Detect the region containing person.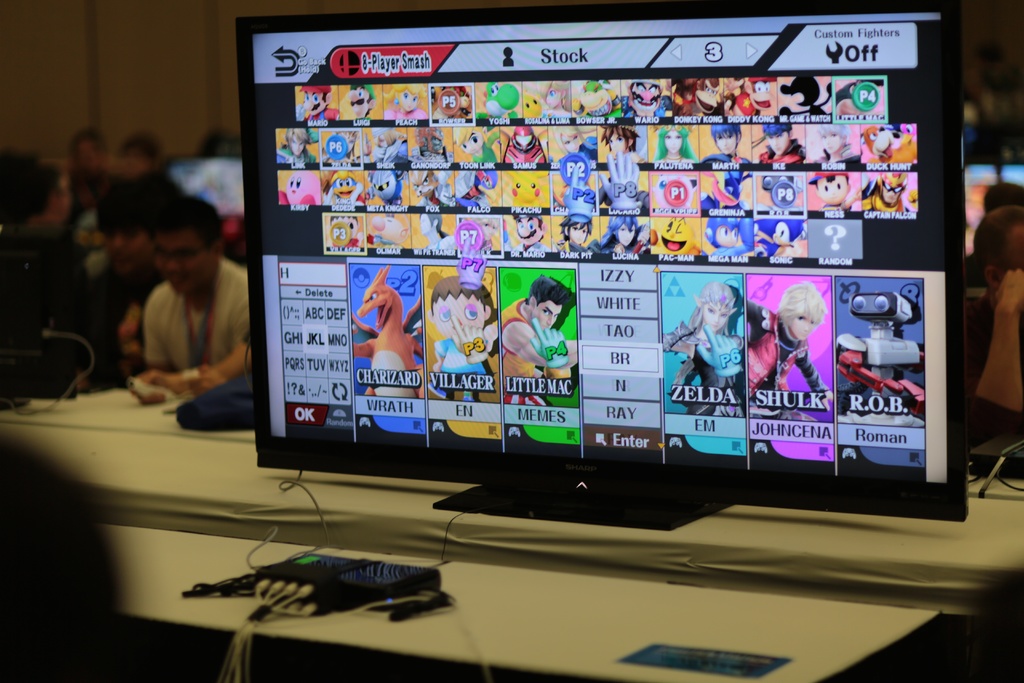
pyautogui.locateOnScreen(807, 173, 861, 211).
